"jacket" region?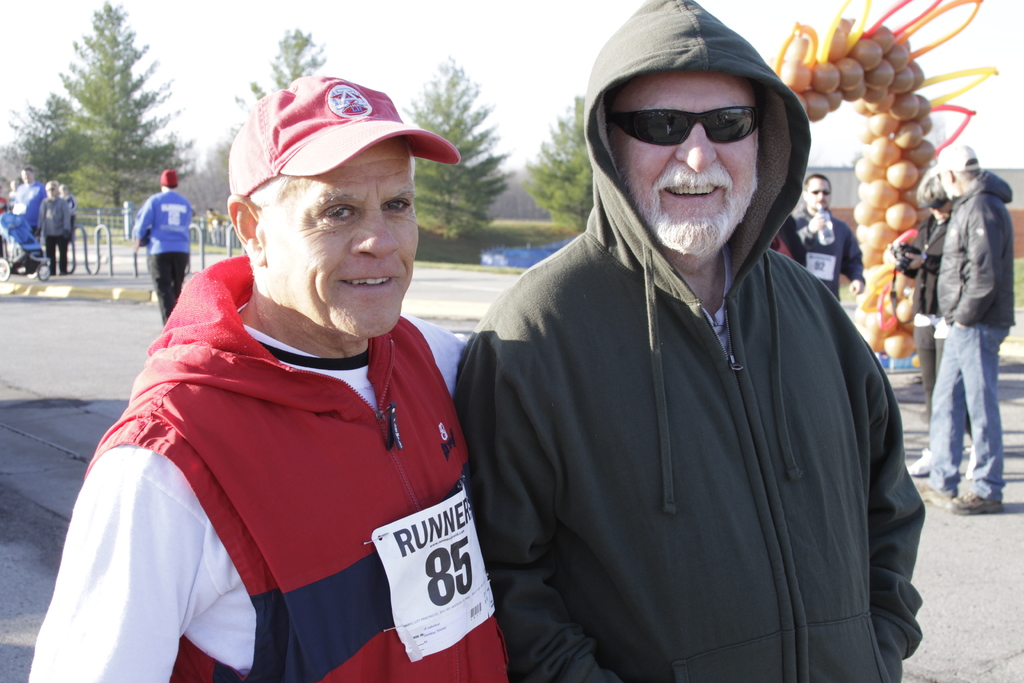
(25,252,514,682)
